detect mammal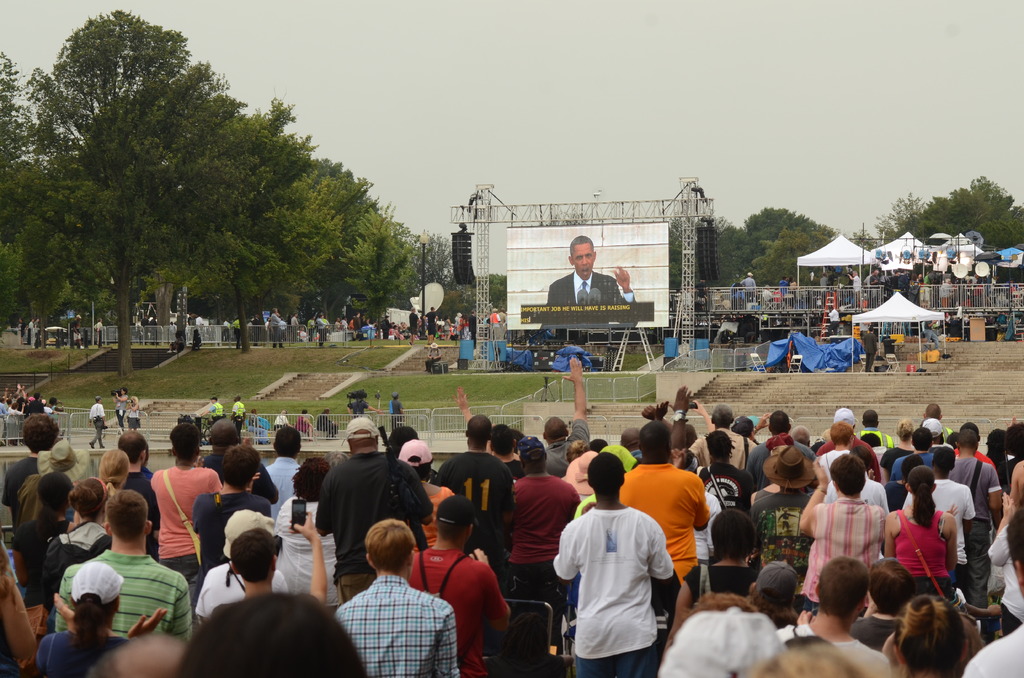
<region>792, 423, 810, 446</region>
